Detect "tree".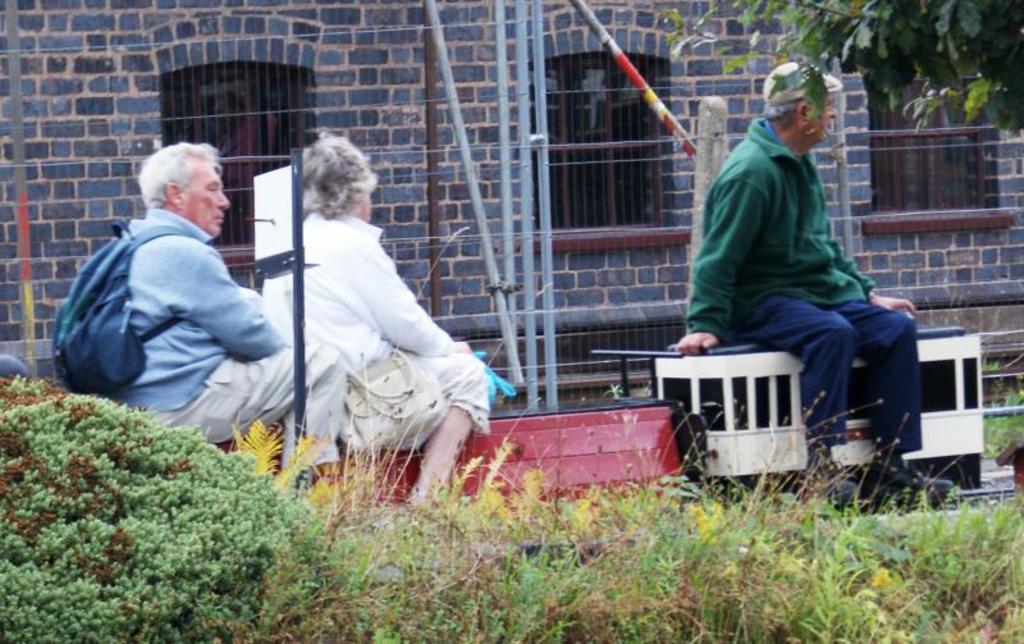
Detected at 662, 0, 1023, 132.
